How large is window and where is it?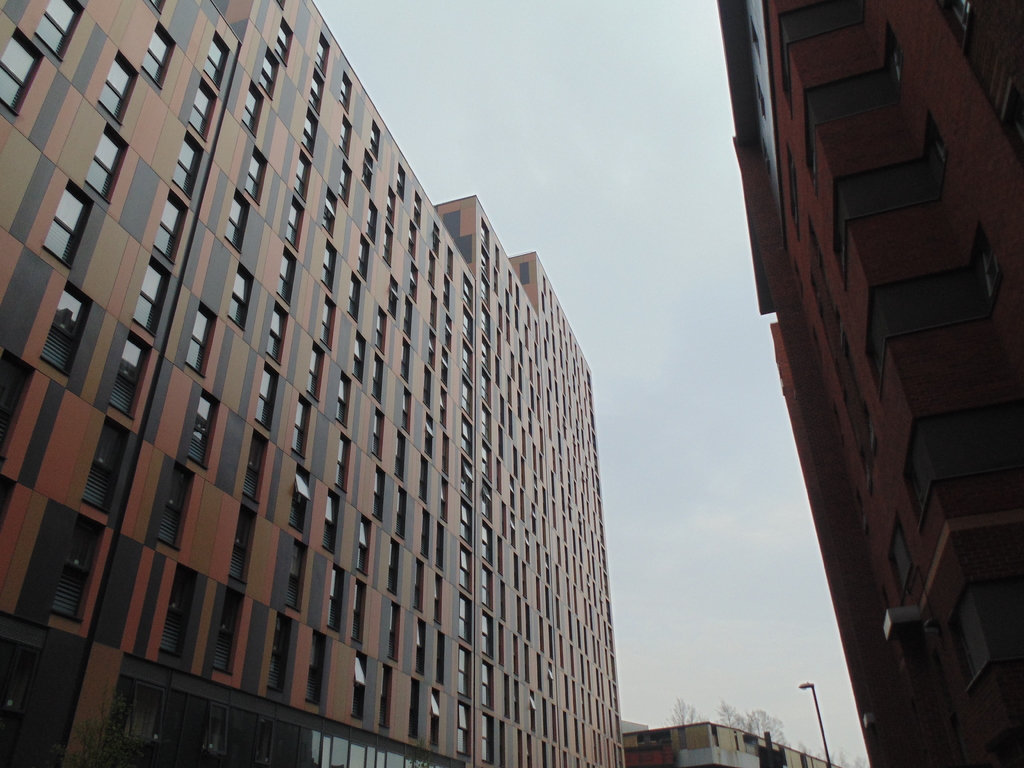
Bounding box: 390,536,399,590.
